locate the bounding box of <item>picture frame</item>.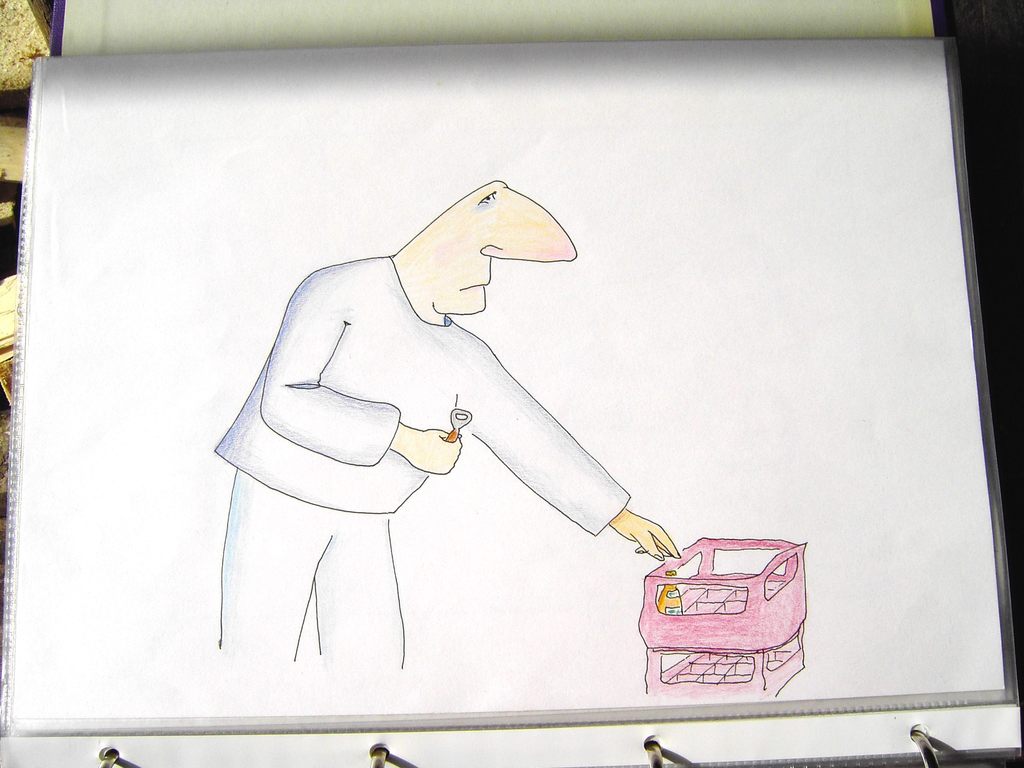
Bounding box: box=[8, 38, 973, 749].
